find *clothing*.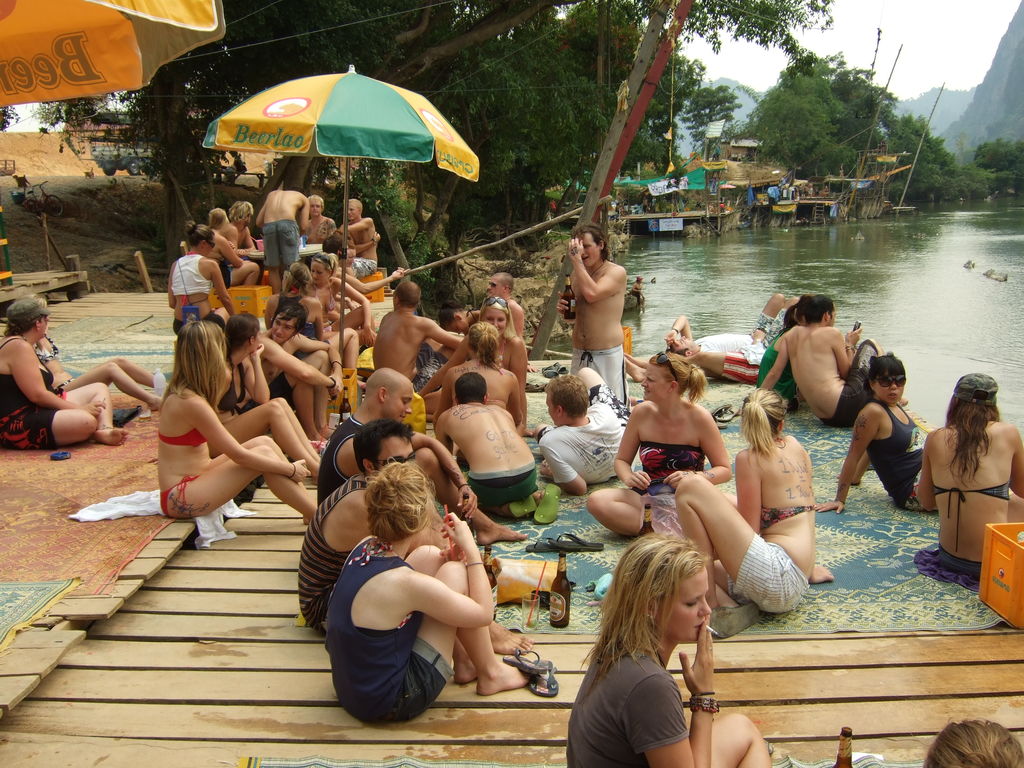
3, 319, 63, 458.
